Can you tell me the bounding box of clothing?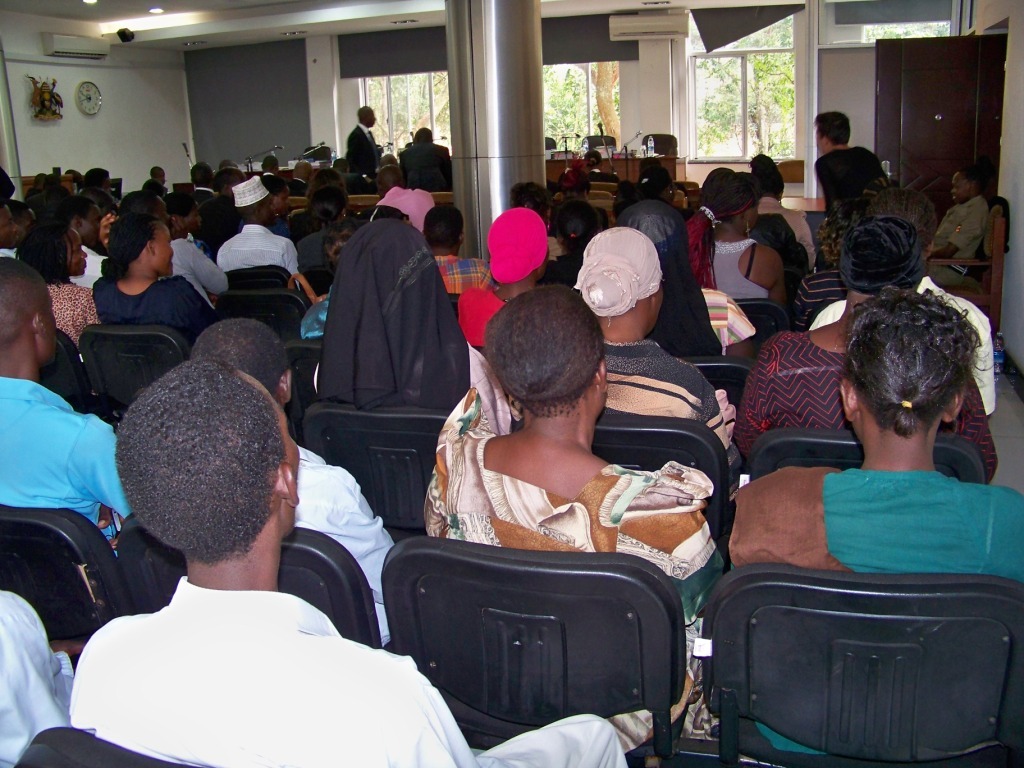
box=[703, 288, 757, 355].
